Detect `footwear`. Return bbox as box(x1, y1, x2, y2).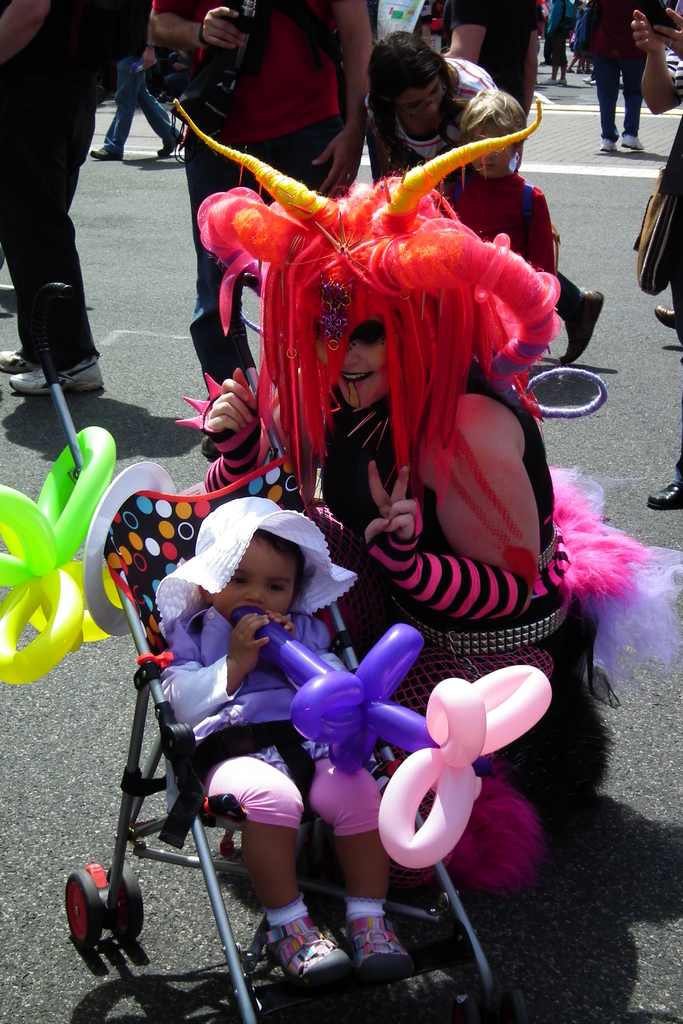
box(558, 285, 602, 367).
